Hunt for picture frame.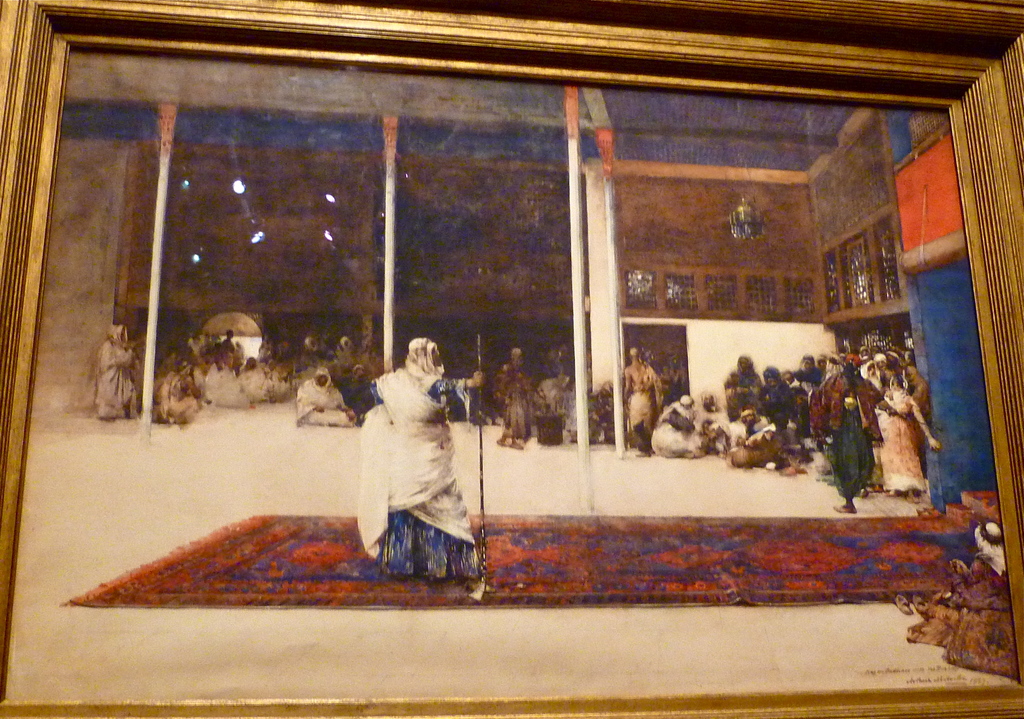
Hunted down at [0,0,1023,718].
